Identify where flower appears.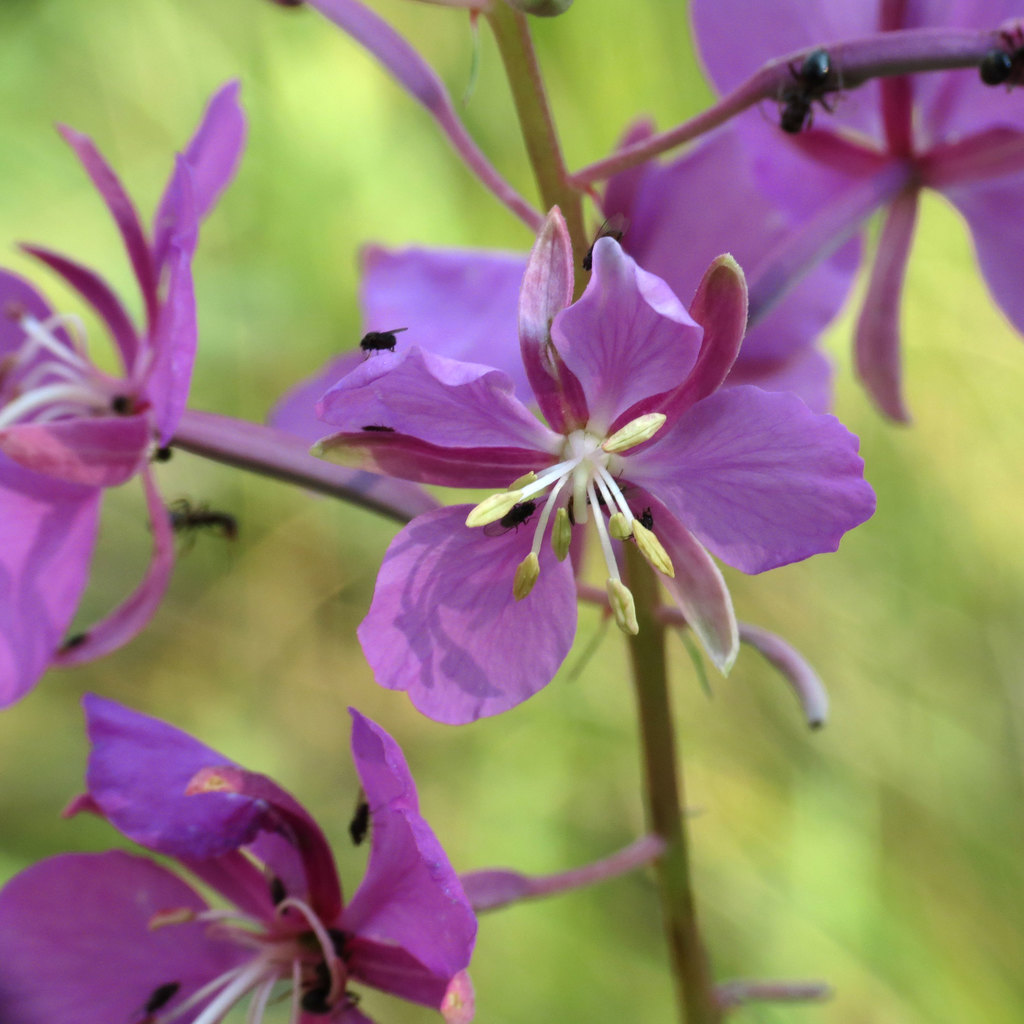
Appears at (0, 687, 662, 1023).
